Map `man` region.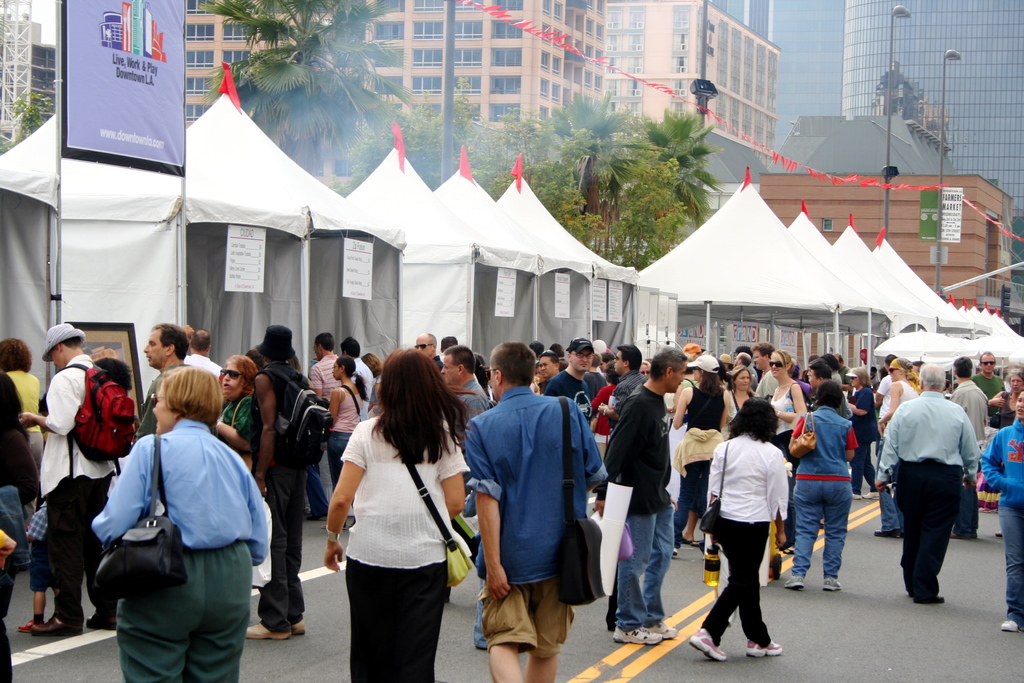
Mapped to [532, 336, 544, 356].
